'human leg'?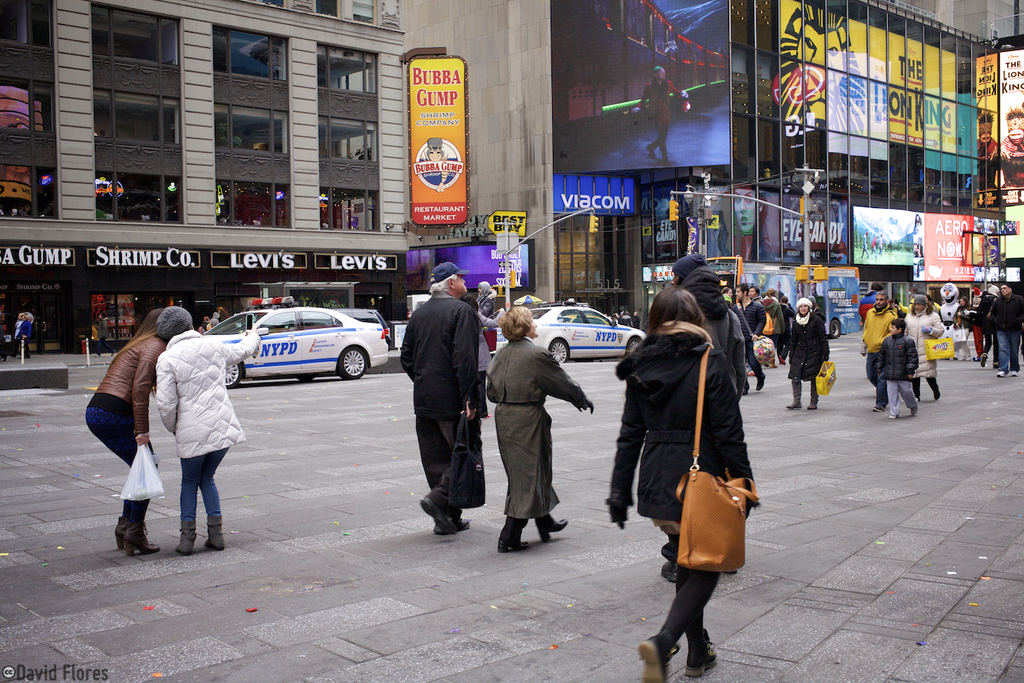
<bbox>887, 379, 899, 415</bbox>
